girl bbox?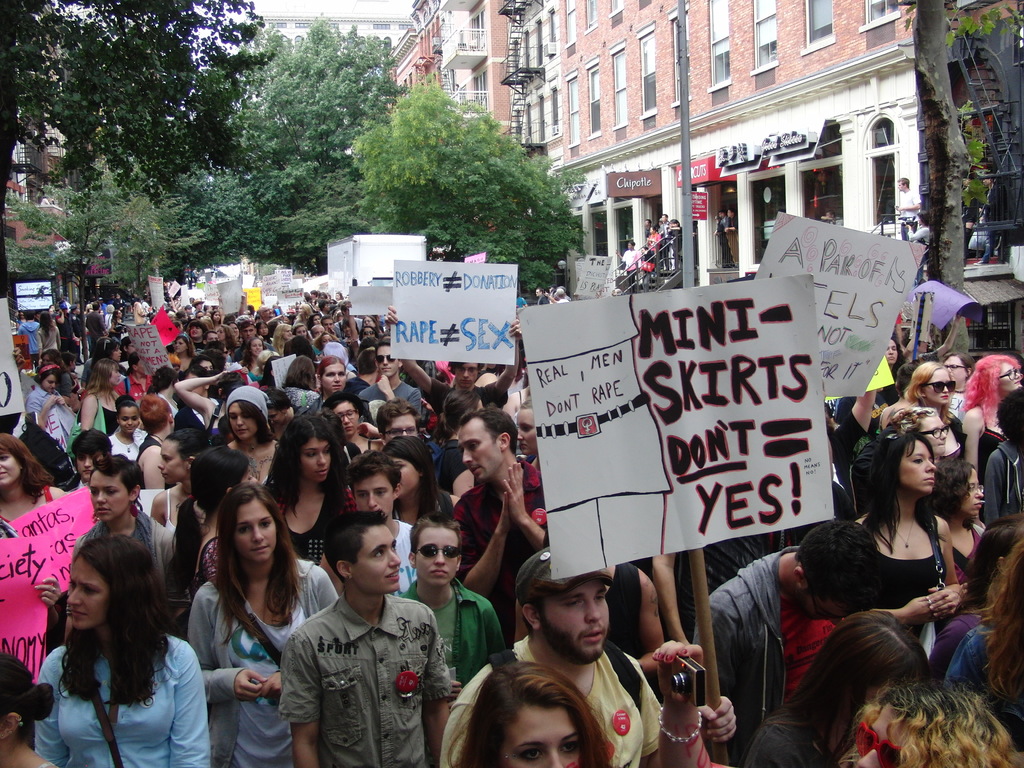
(left=742, top=605, right=941, bottom=767)
